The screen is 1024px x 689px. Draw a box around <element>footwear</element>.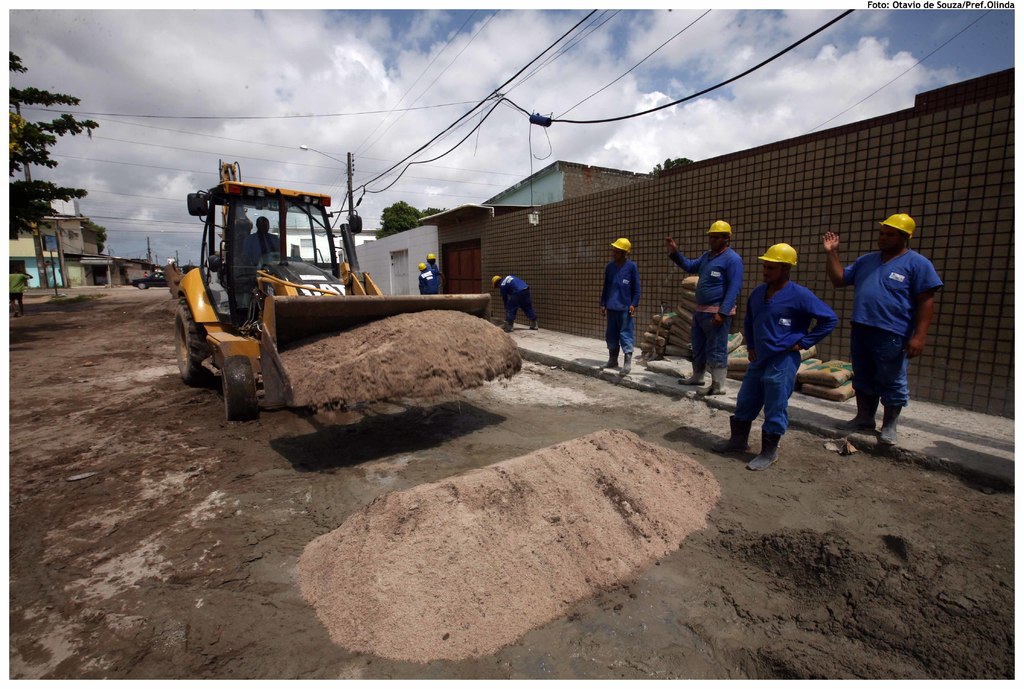
[680,364,707,384].
